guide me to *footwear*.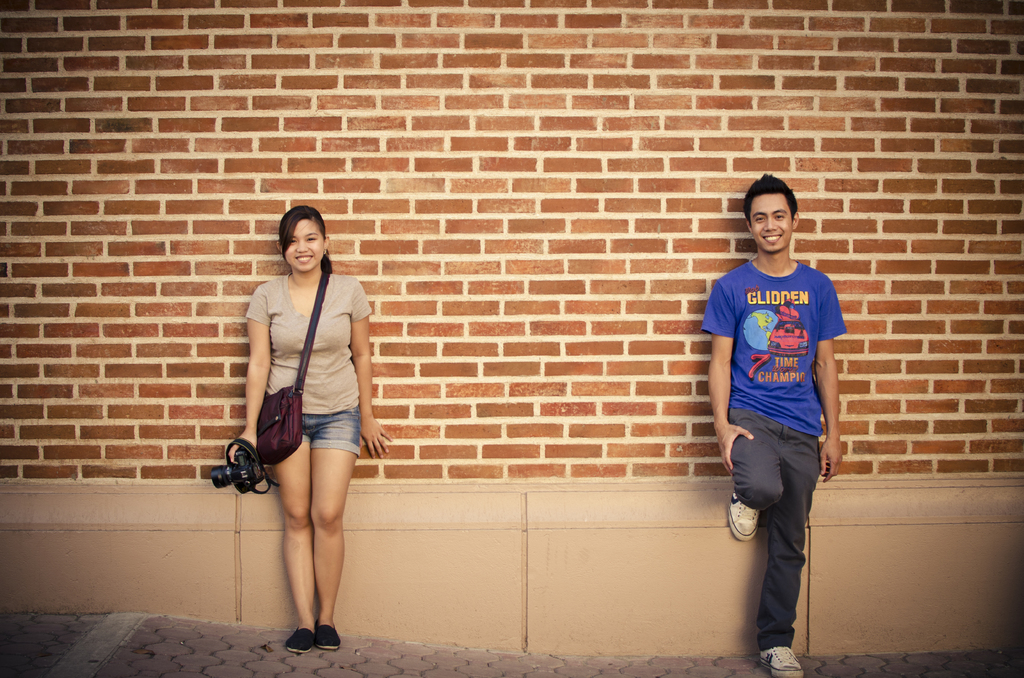
Guidance: {"x1": 283, "y1": 625, "x2": 318, "y2": 659}.
